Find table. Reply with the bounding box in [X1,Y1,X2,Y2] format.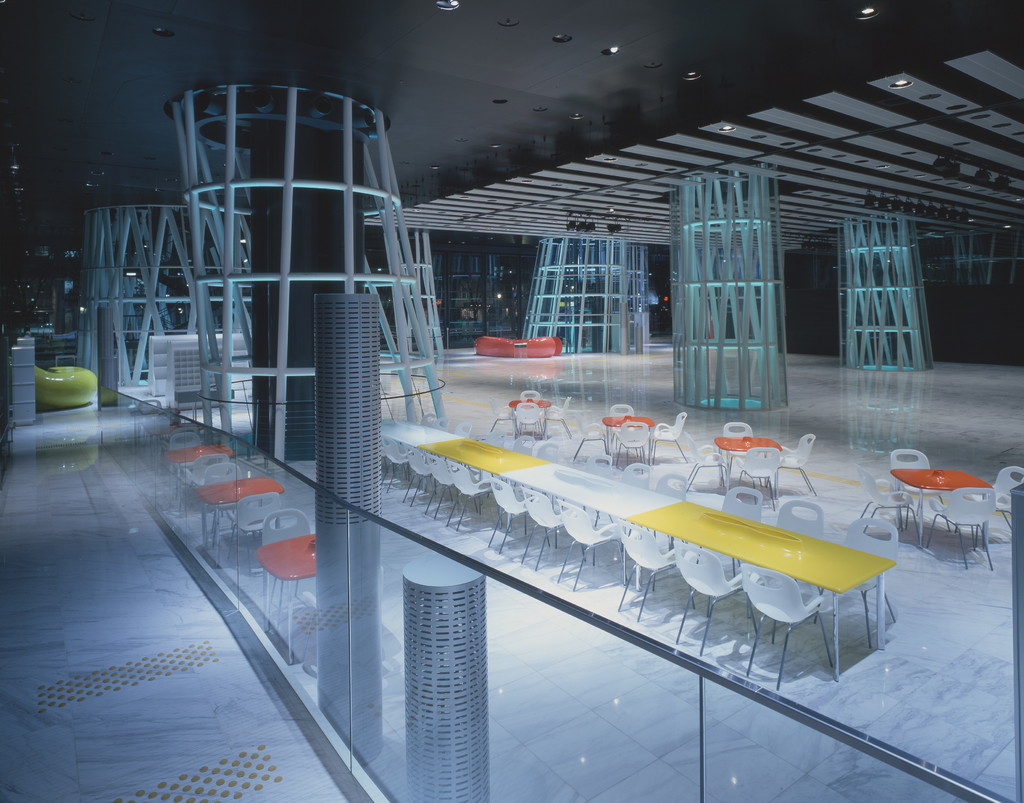
[596,412,656,455].
